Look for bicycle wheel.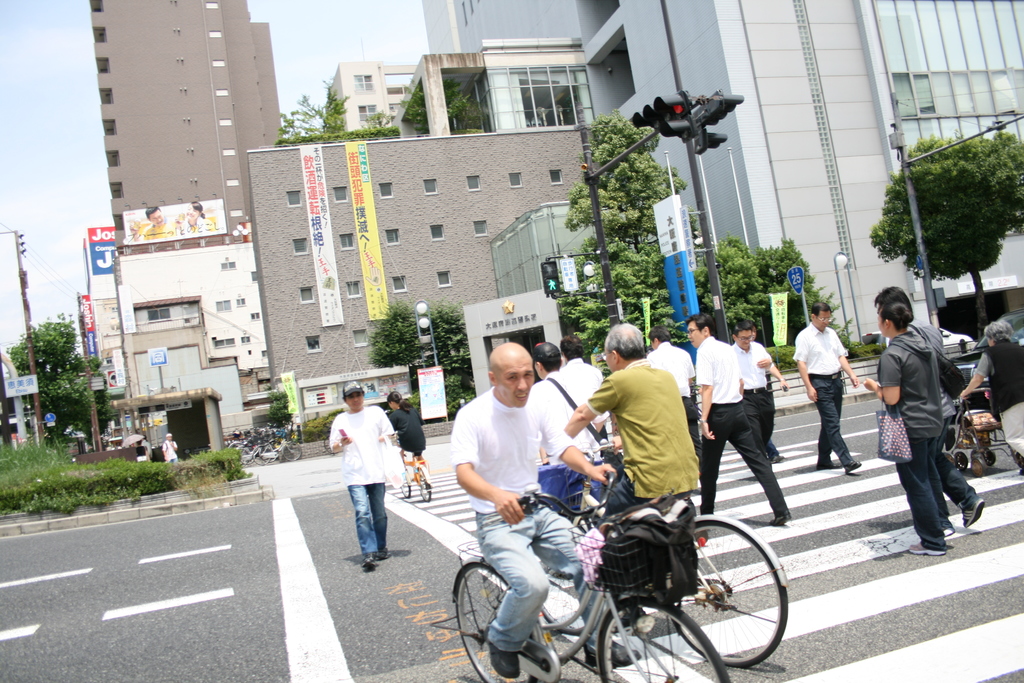
Found: (left=449, top=563, right=539, bottom=682).
